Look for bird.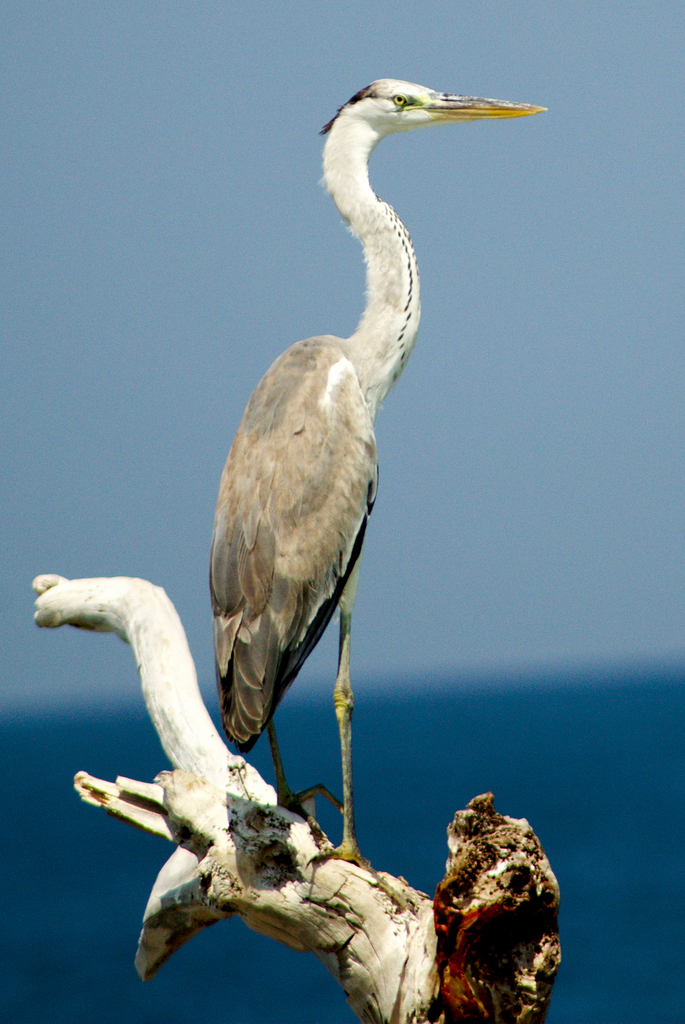
Found: 205, 77, 555, 916.
